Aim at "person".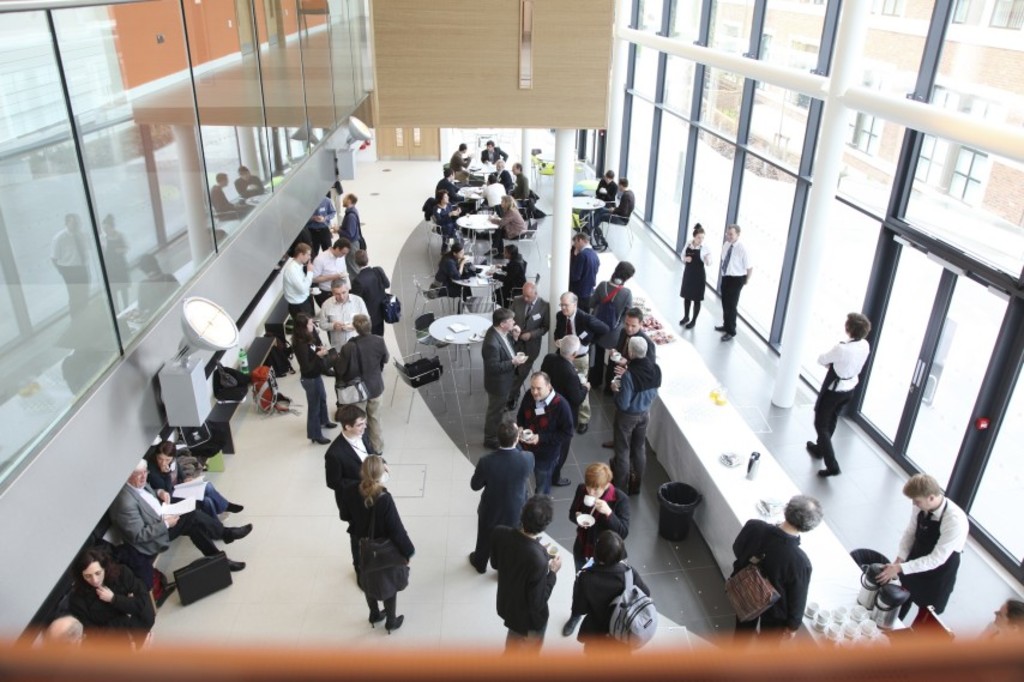
Aimed at {"x1": 517, "y1": 369, "x2": 576, "y2": 503}.
